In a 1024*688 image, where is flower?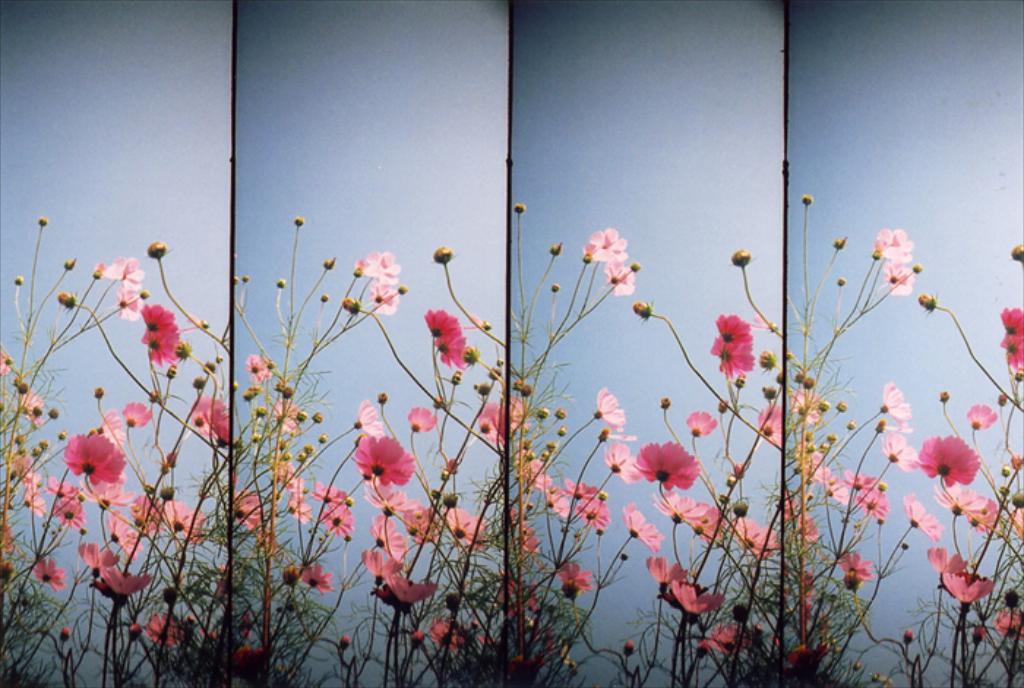
pyautogui.locateOnScreen(317, 479, 350, 505).
